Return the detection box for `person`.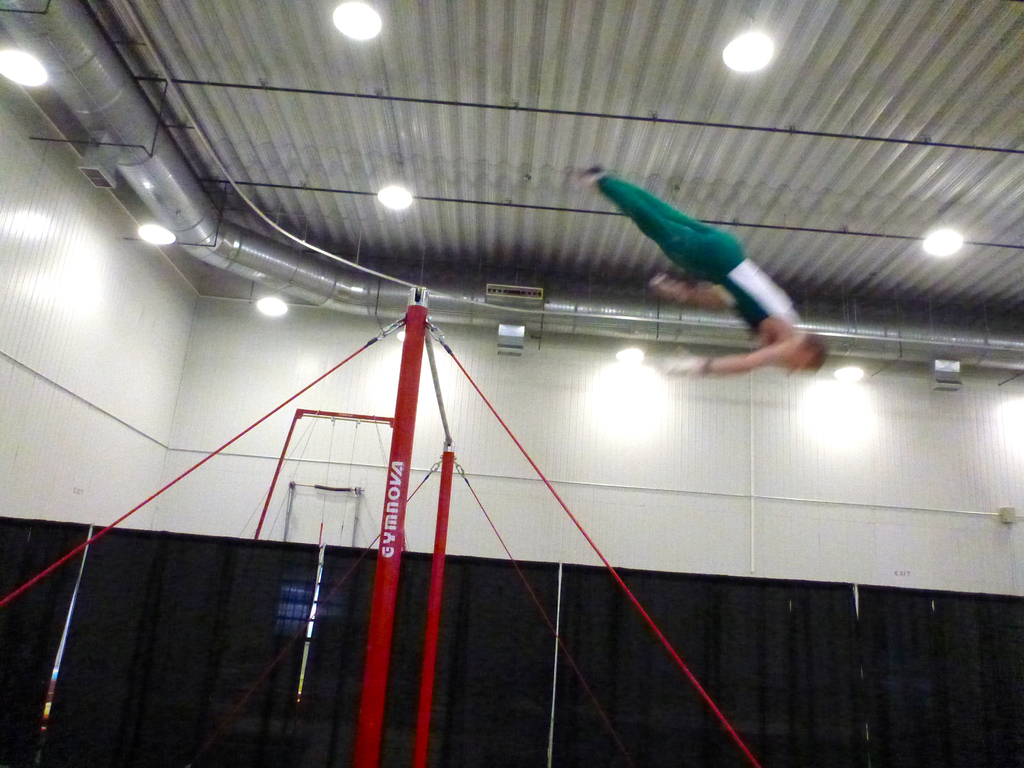
<region>591, 159, 833, 396</region>.
